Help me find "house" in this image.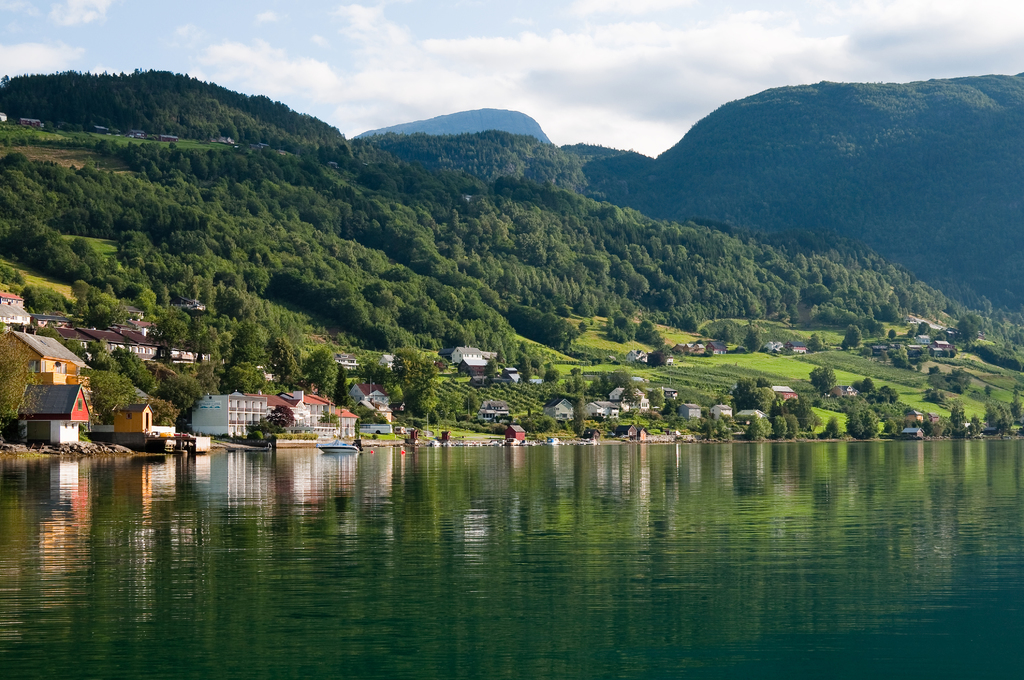
Found it: region(104, 398, 150, 439).
